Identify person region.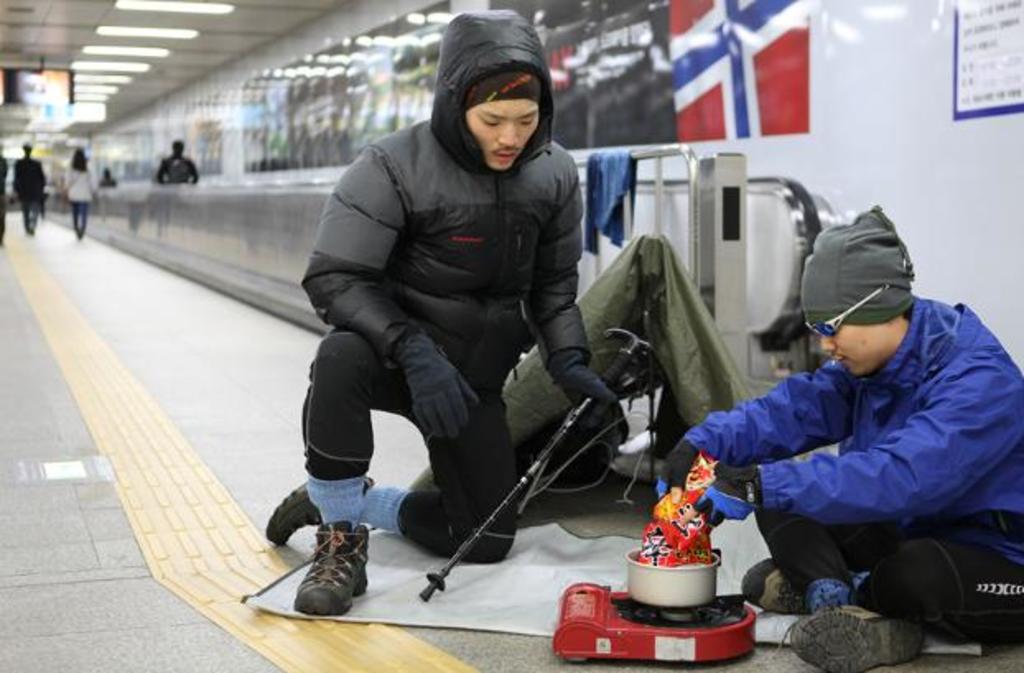
Region: <region>0, 140, 8, 240</region>.
